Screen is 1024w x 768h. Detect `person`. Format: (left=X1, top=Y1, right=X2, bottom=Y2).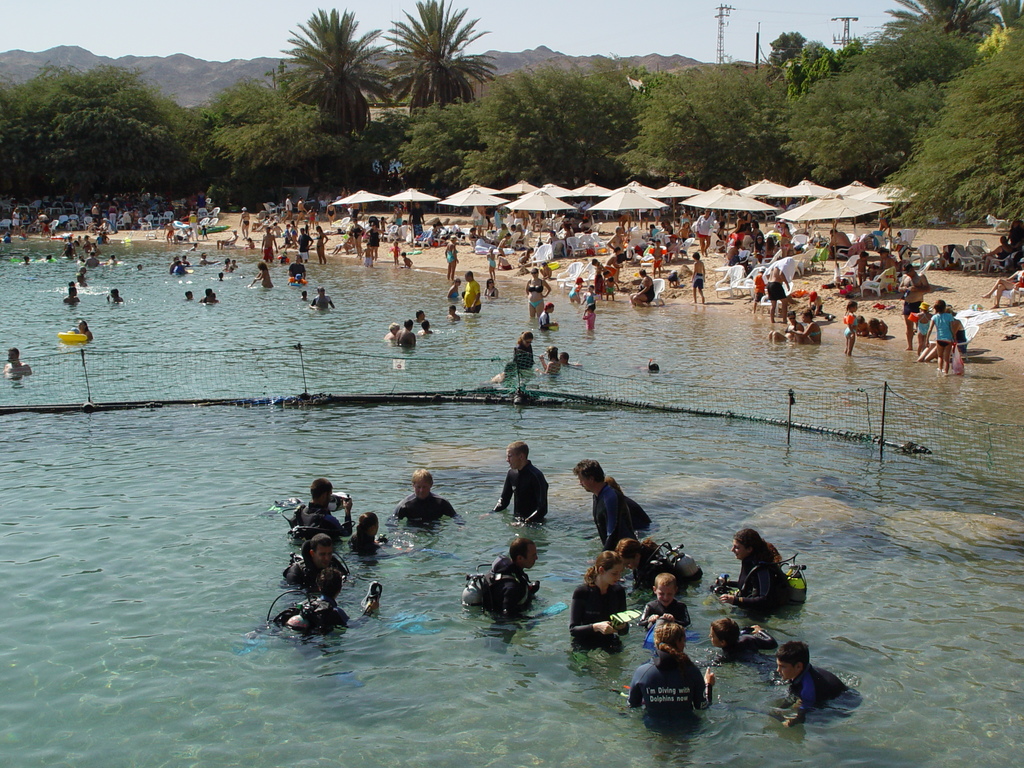
(left=398, top=467, right=455, bottom=524).
